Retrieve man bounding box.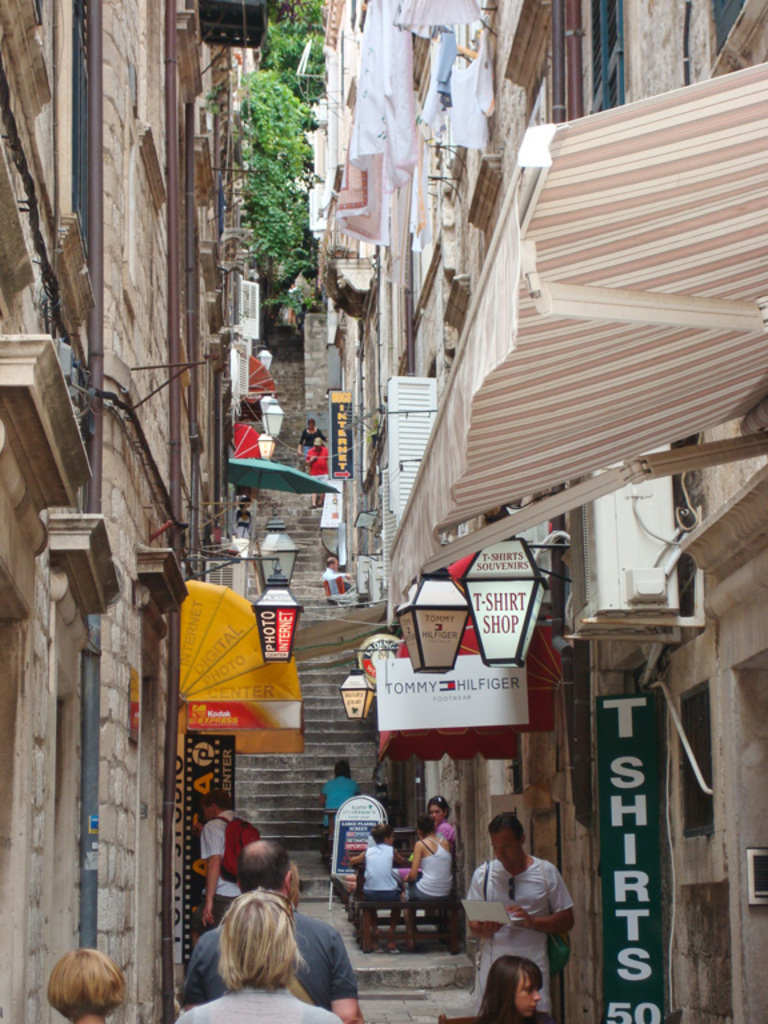
Bounding box: [x1=301, y1=440, x2=331, y2=503].
